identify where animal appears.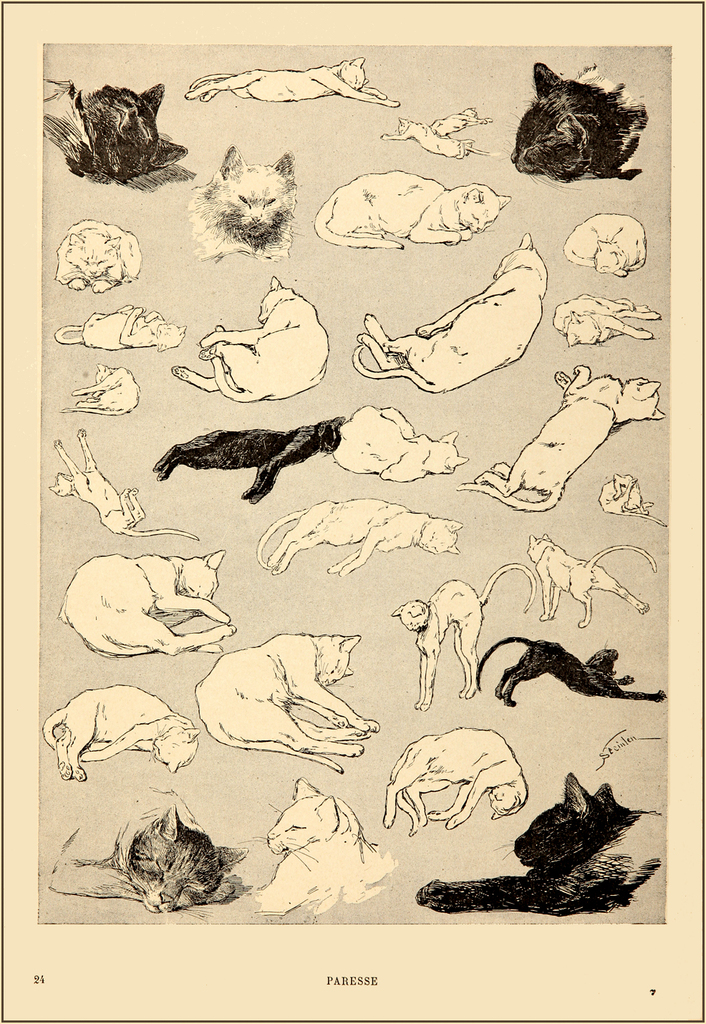
Appears at (313,170,509,256).
